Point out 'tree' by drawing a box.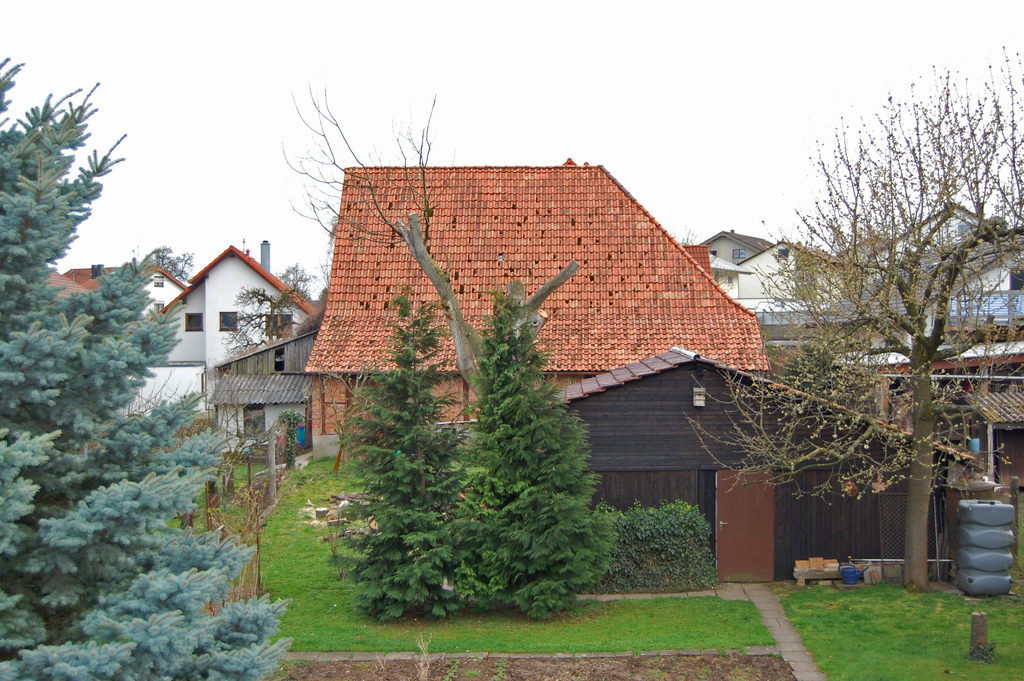
[x1=0, y1=57, x2=294, y2=680].
